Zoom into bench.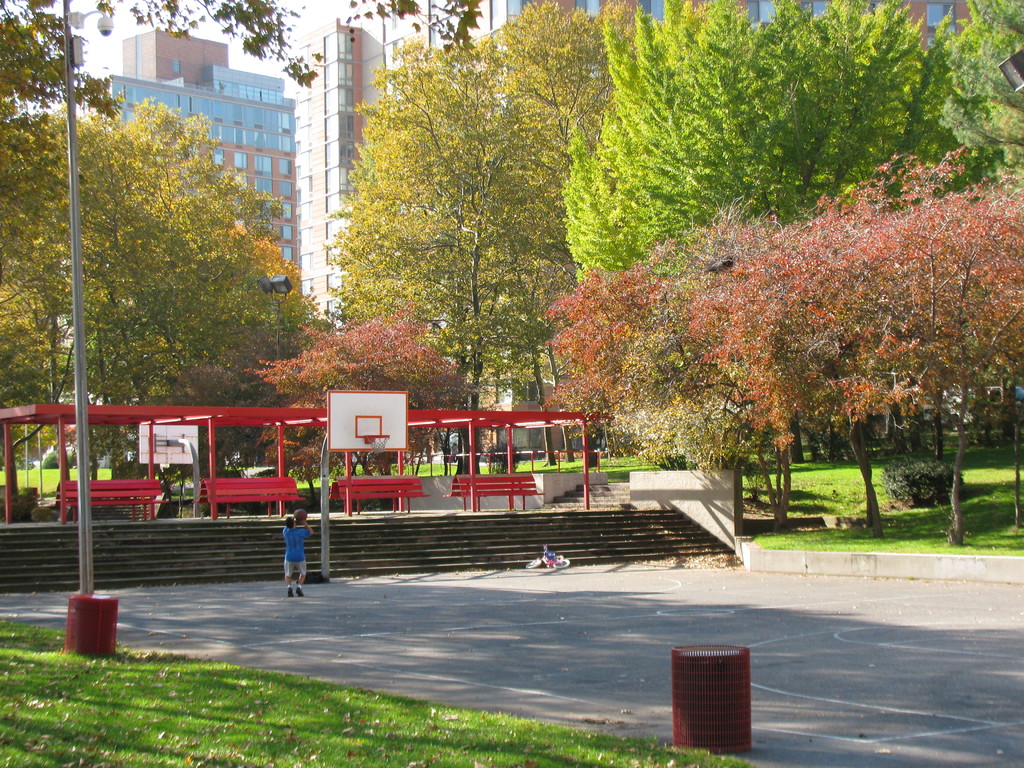
Zoom target: detection(52, 478, 167, 524).
